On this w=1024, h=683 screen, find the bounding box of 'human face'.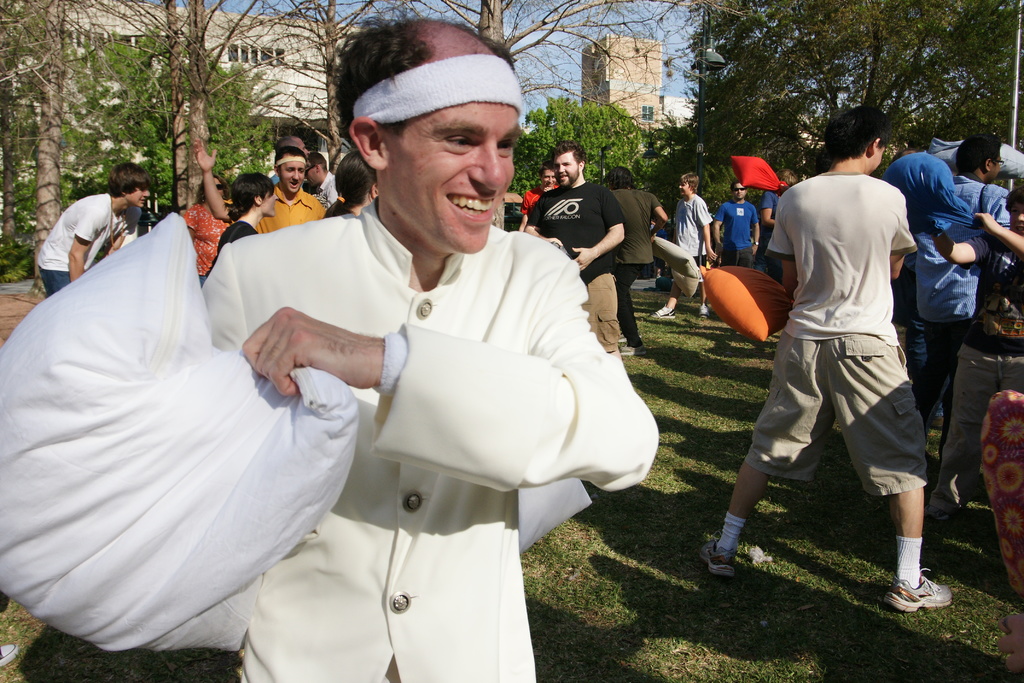
Bounding box: locate(278, 156, 303, 193).
